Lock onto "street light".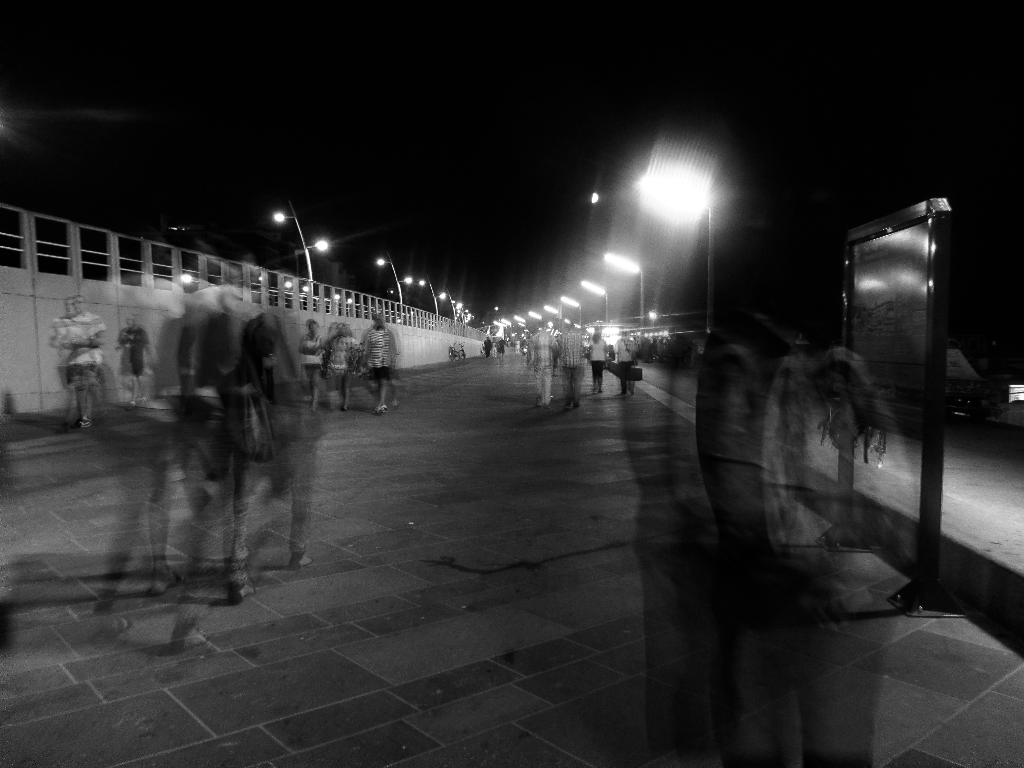
Locked: {"x1": 559, "y1": 292, "x2": 586, "y2": 326}.
